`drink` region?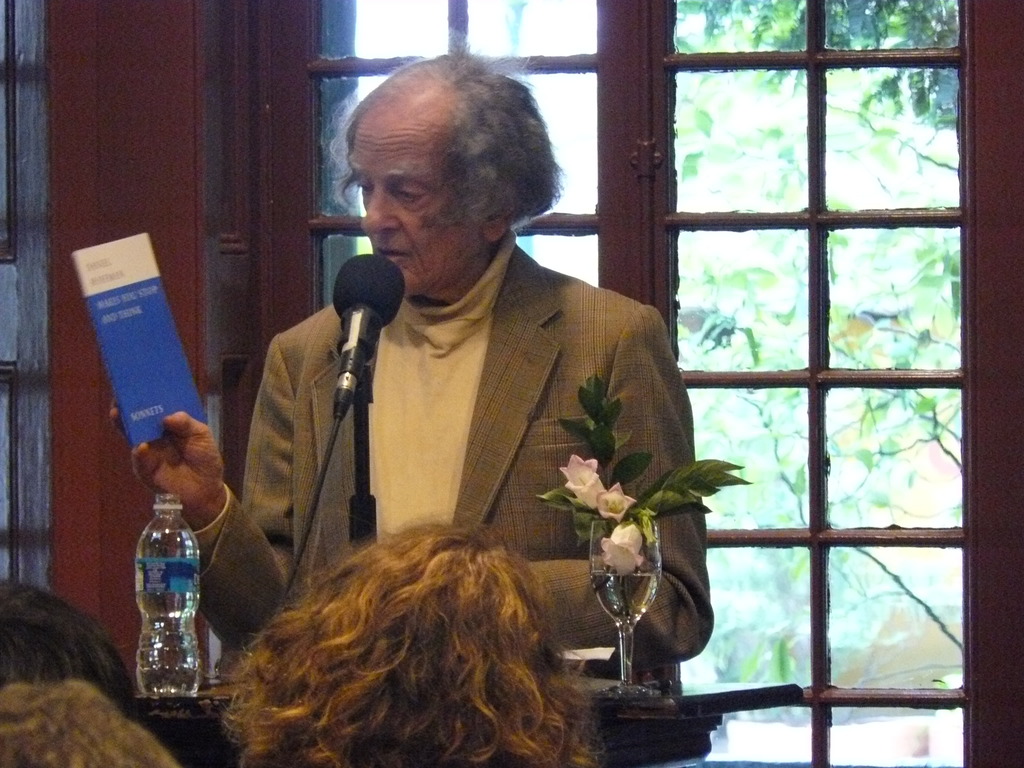
135 528 202 695
